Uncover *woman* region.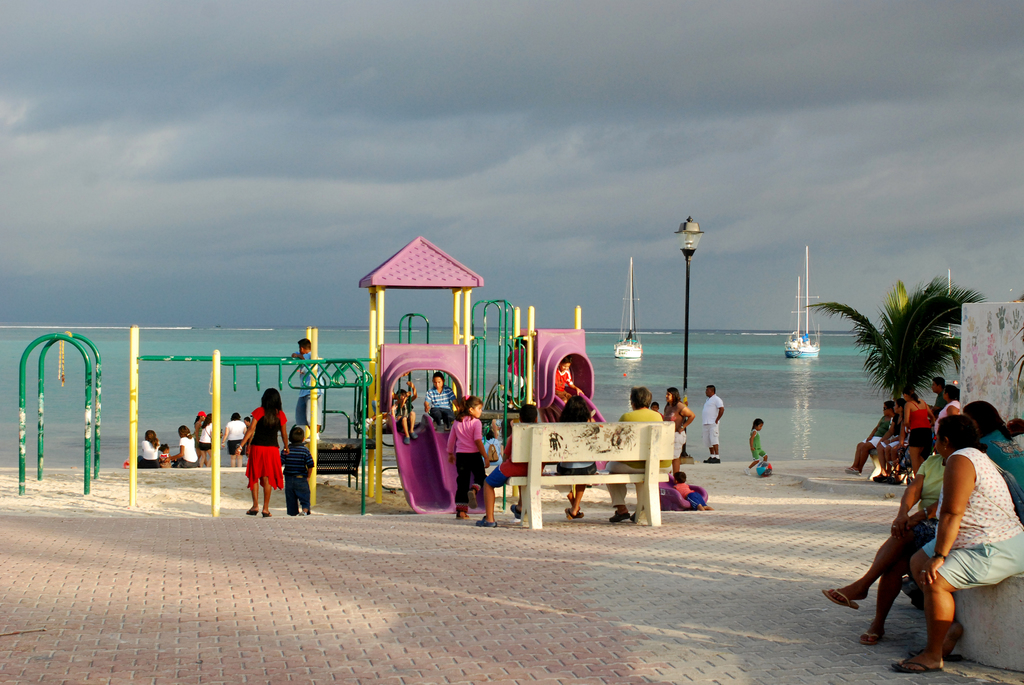
Uncovered: select_region(133, 426, 161, 464).
